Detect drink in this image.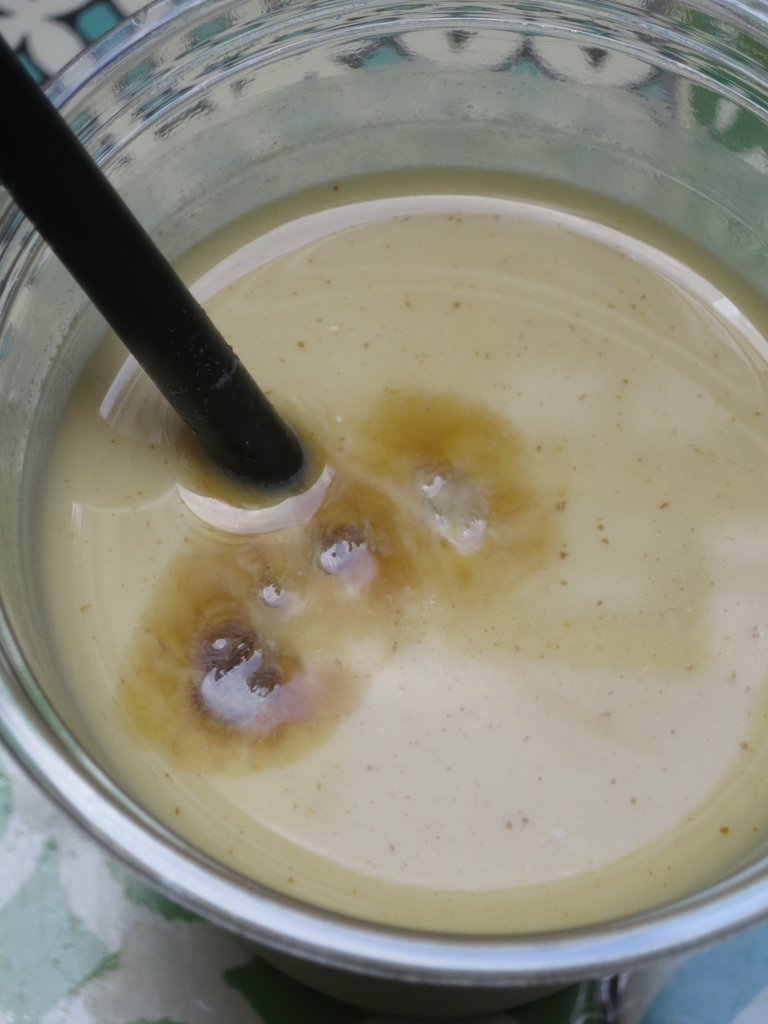
Detection: pyautogui.locateOnScreen(22, 115, 767, 1017).
